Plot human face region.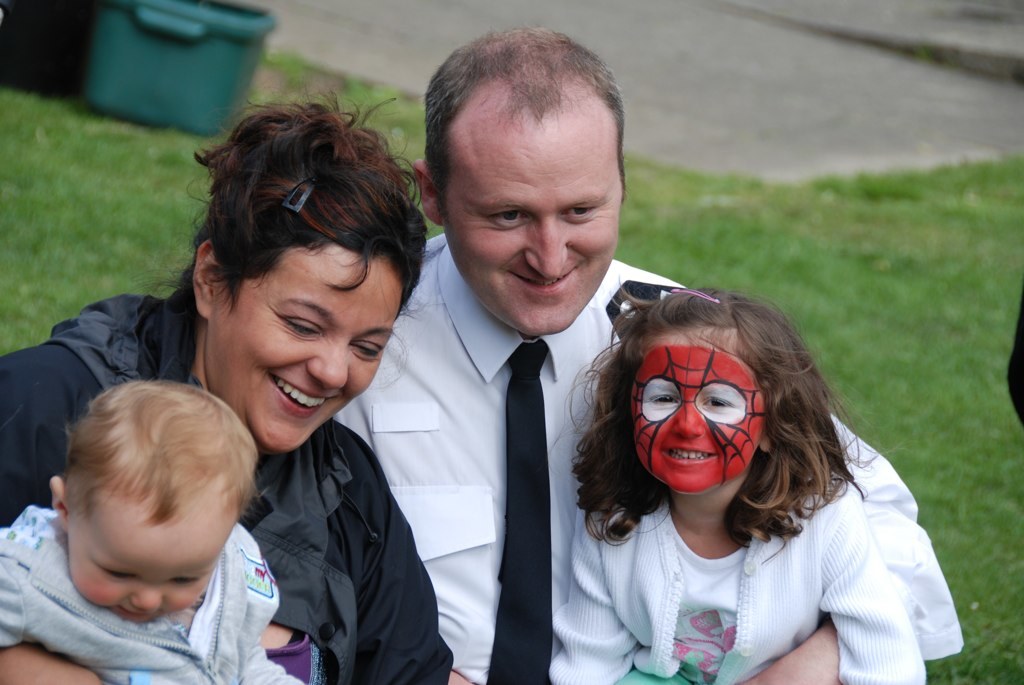
Plotted at region(66, 499, 225, 624).
